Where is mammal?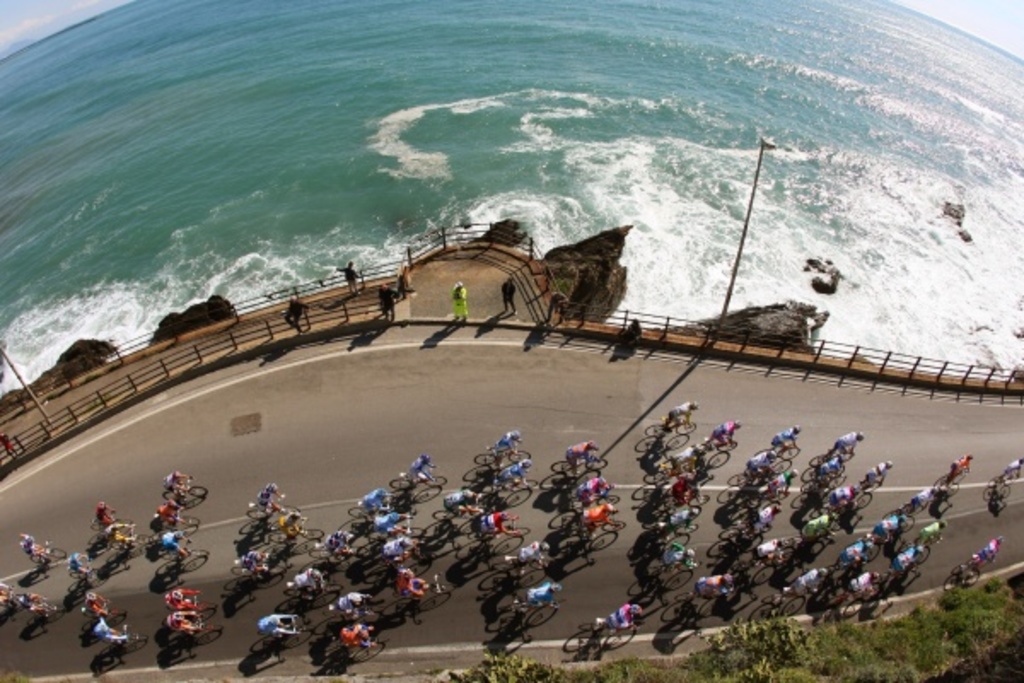
bbox=[0, 435, 12, 461].
